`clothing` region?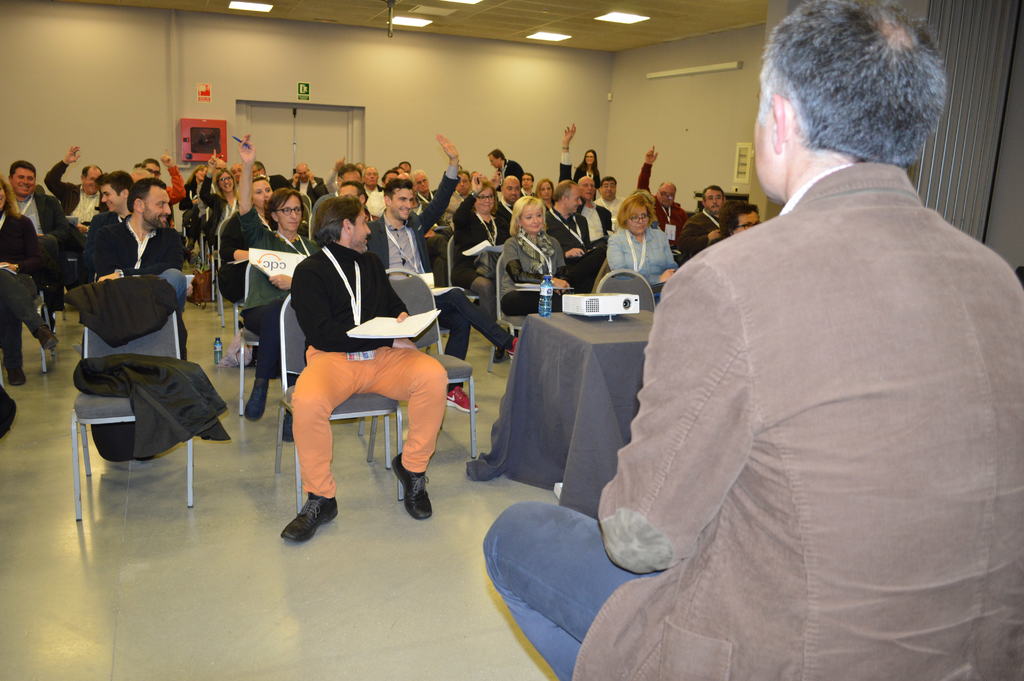
<region>448, 187, 468, 215</region>
